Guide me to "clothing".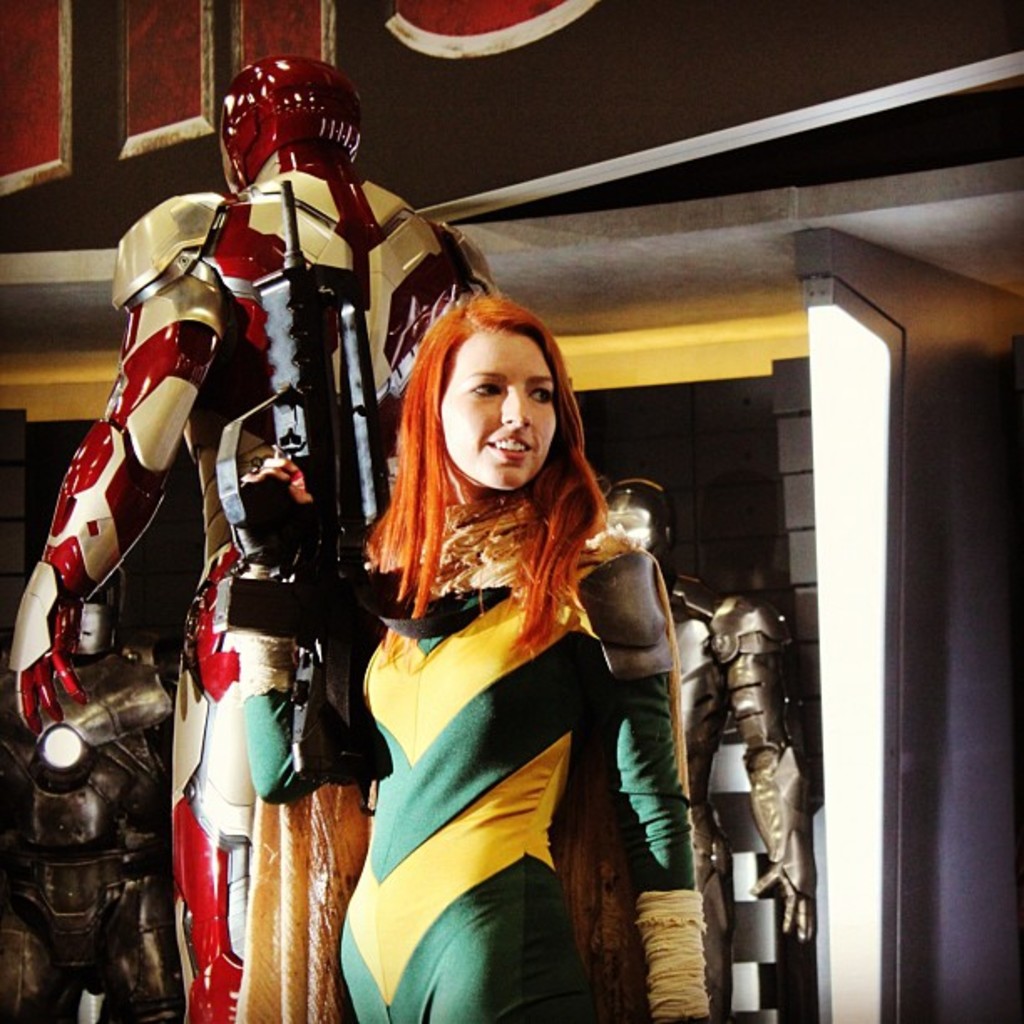
Guidance: <region>311, 397, 693, 972</region>.
